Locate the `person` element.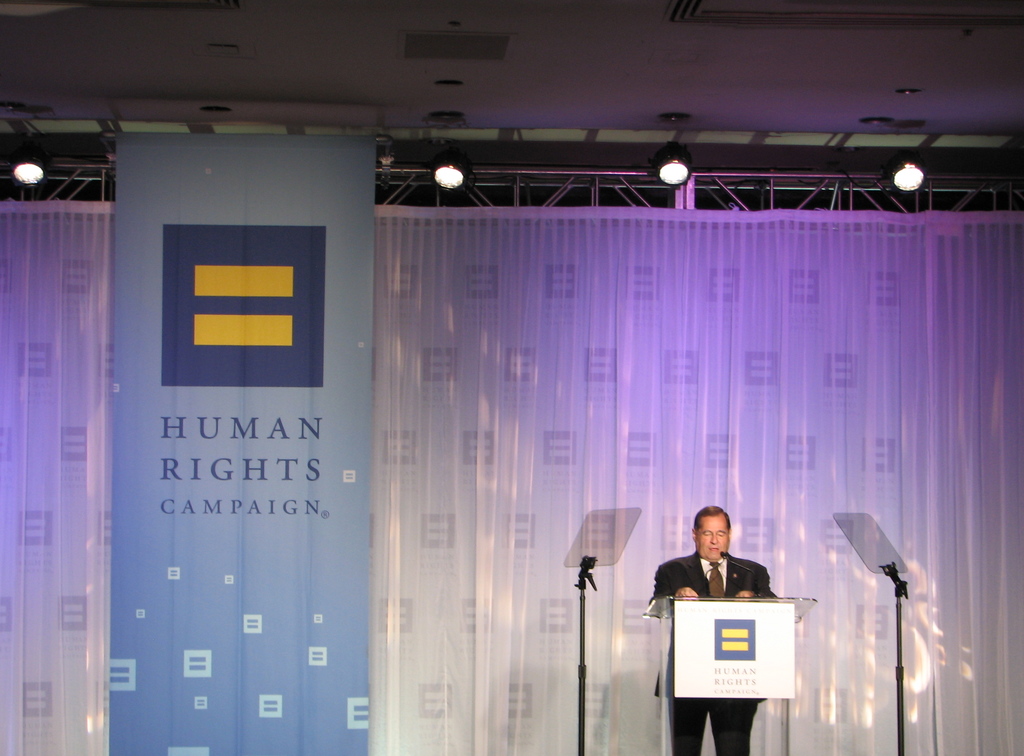
Element bbox: x1=651, y1=508, x2=779, y2=755.
